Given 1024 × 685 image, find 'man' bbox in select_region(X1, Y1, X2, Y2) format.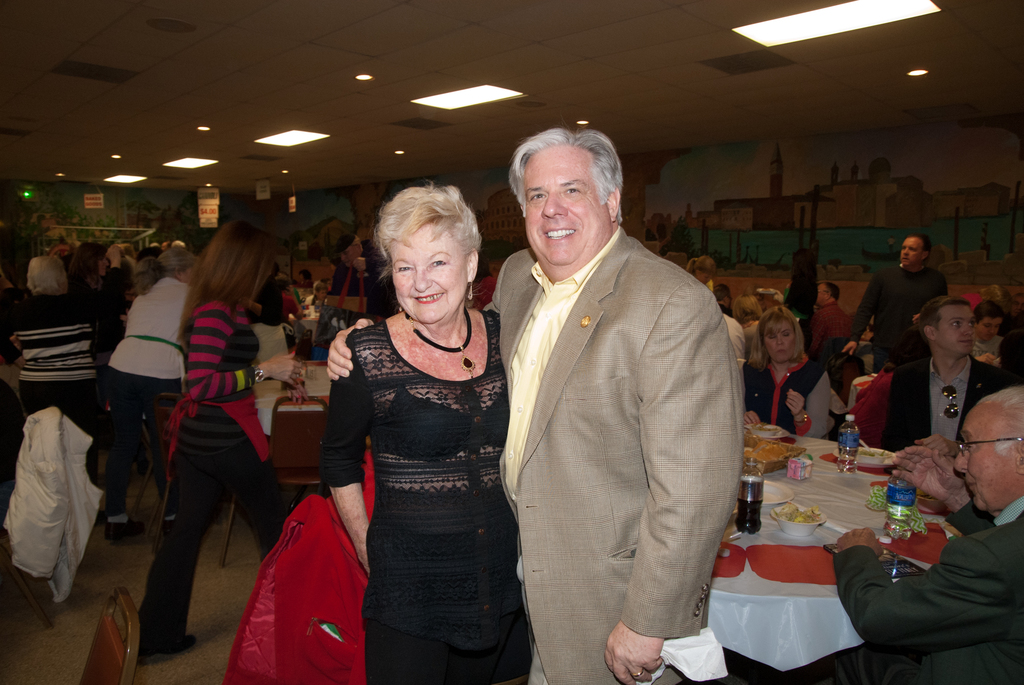
select_region(326, 232, 391, 335).
